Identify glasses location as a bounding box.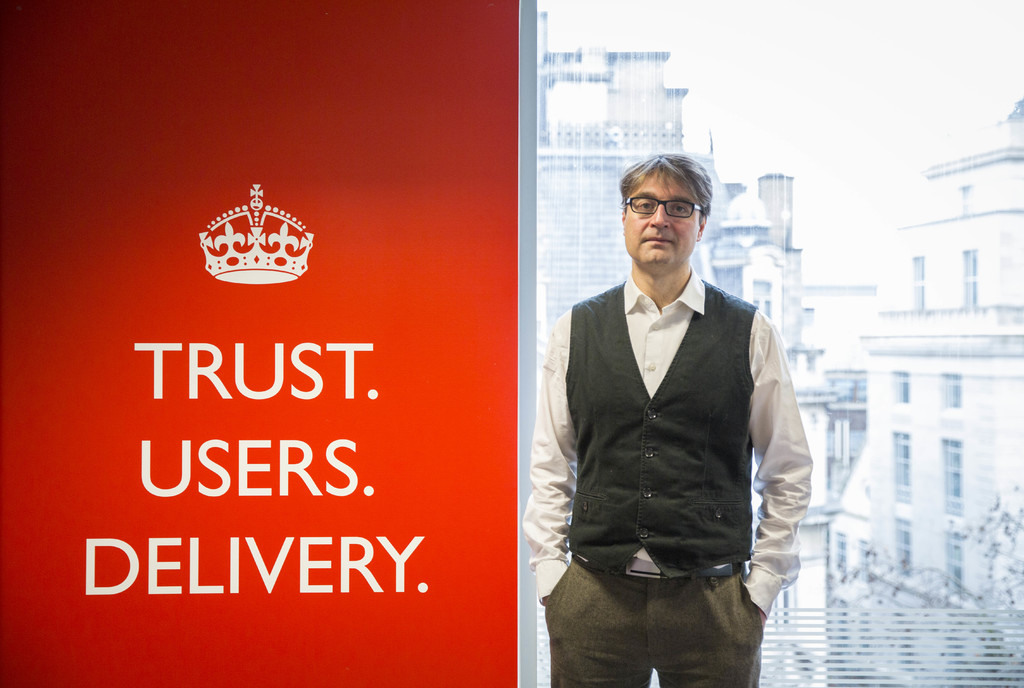
left=615, top=179, right=717, bottom=225.
